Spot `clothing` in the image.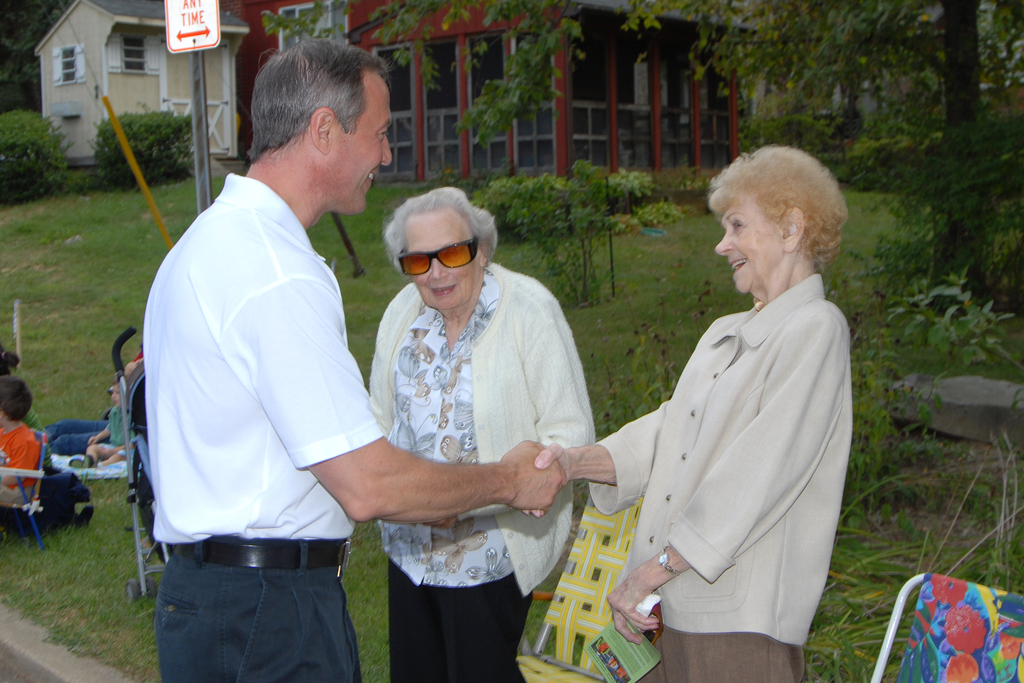
`clothing` found at (x1=1, y1=416, x2=49, y2=504).
